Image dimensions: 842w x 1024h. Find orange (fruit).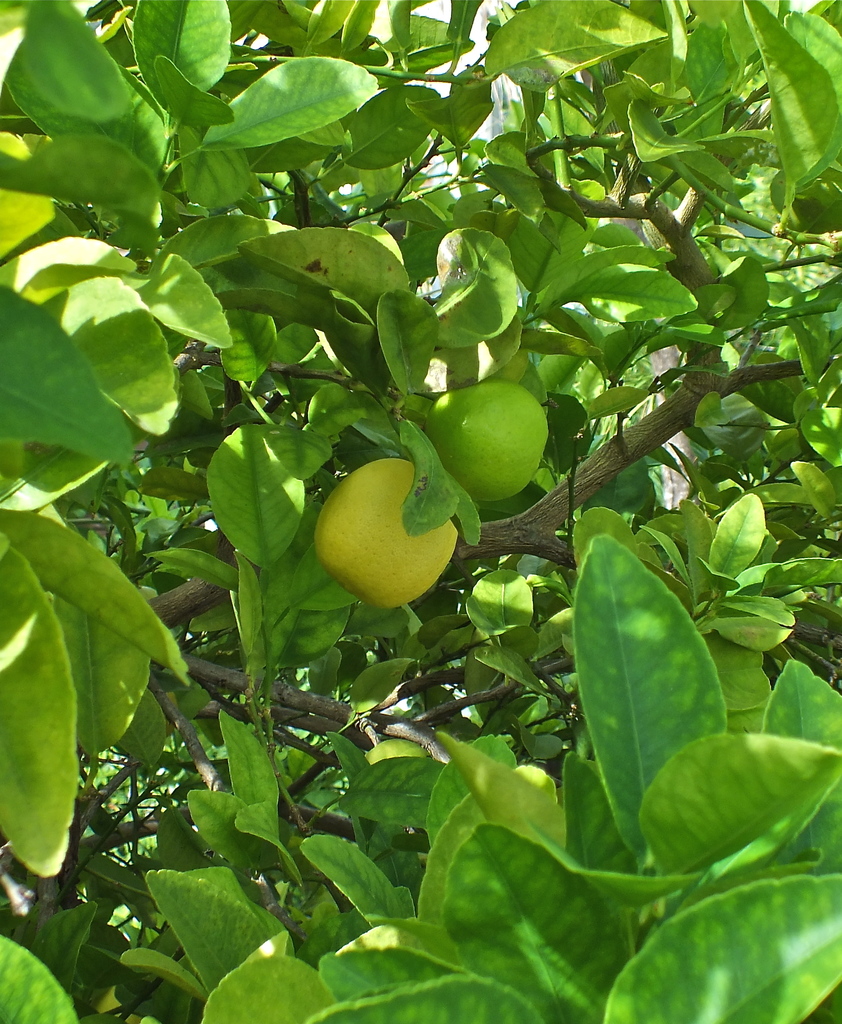
crop(313, 447, 449, 608).
